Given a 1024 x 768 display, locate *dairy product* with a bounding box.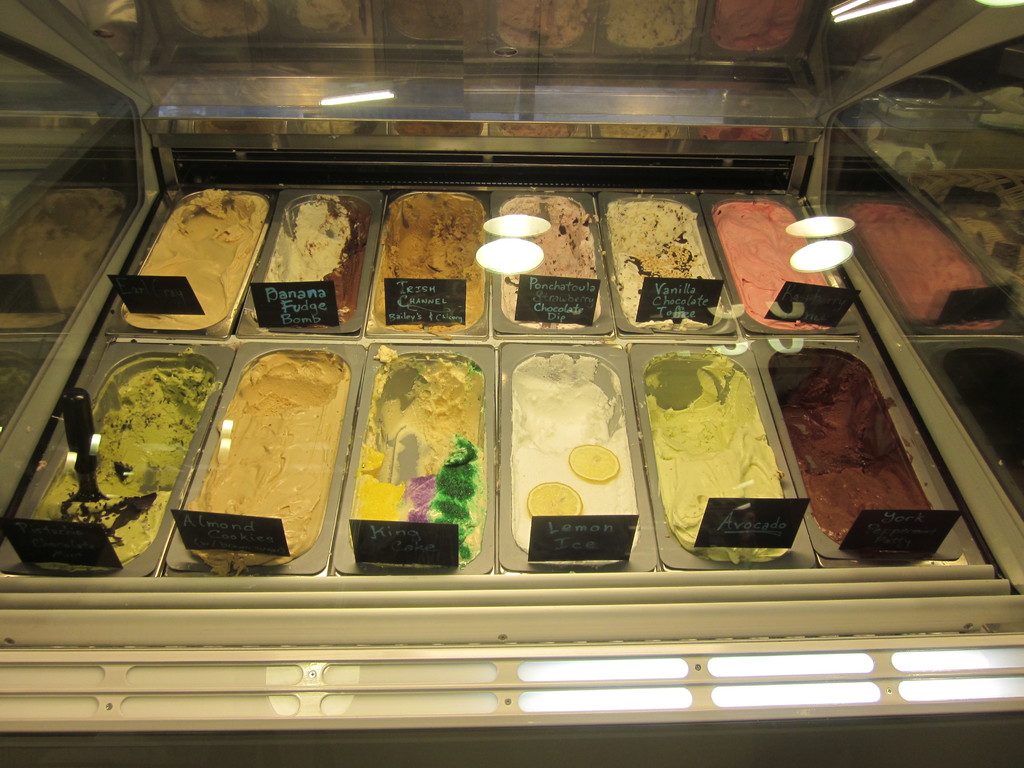
Located: [left=508, top=351, right=642, bottom=553].
